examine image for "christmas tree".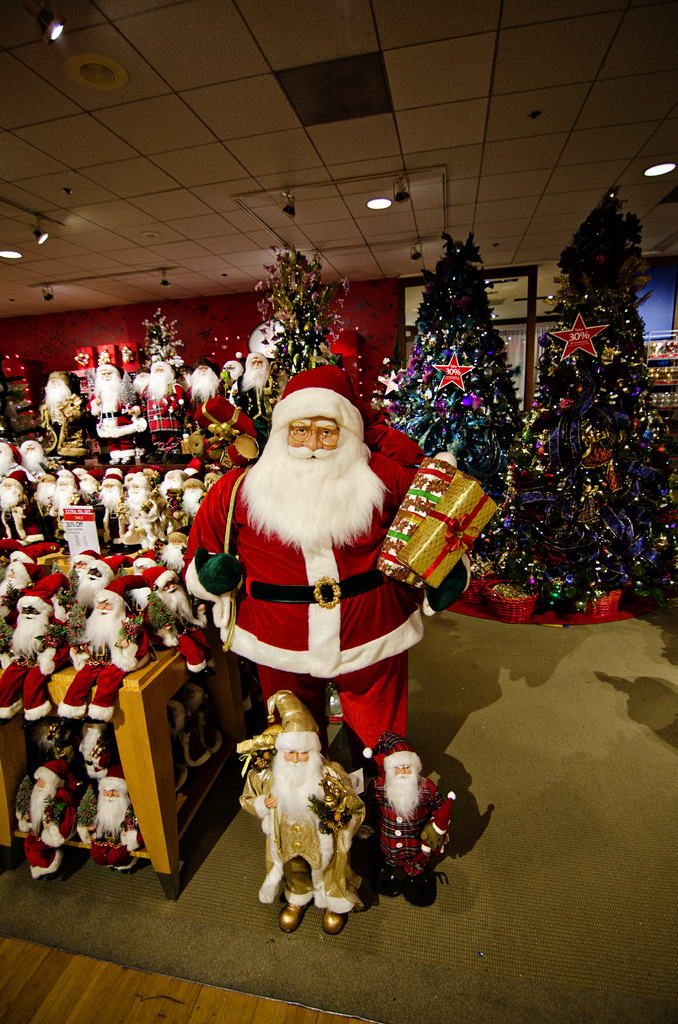
Examination result: {"x1": 73, "y1": 787, "x2": 104, "y2": 832}.
